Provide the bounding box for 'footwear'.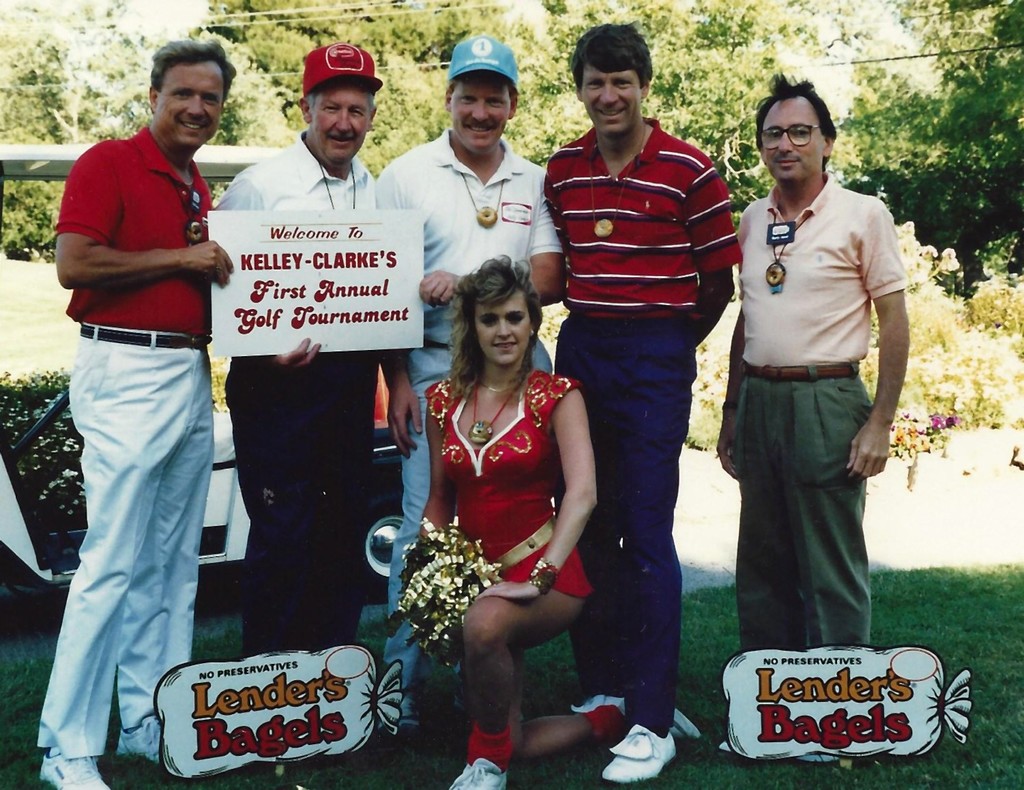
<region>605, 722, 678, 785</region>.
